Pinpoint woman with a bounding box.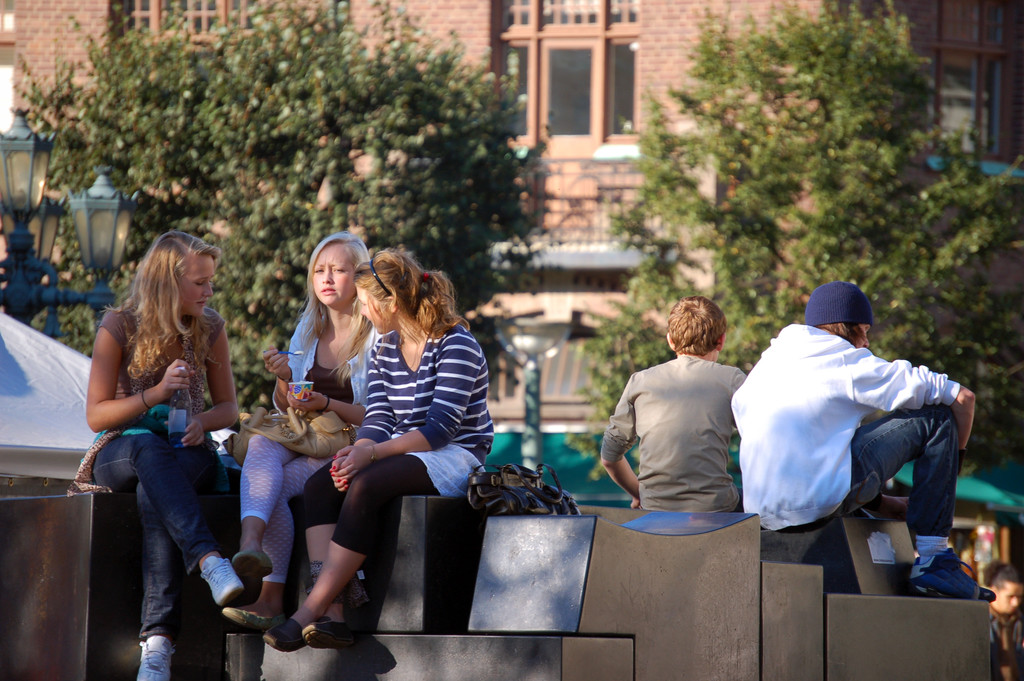
<bbox>83, 217, 259, 659</bbox>.
